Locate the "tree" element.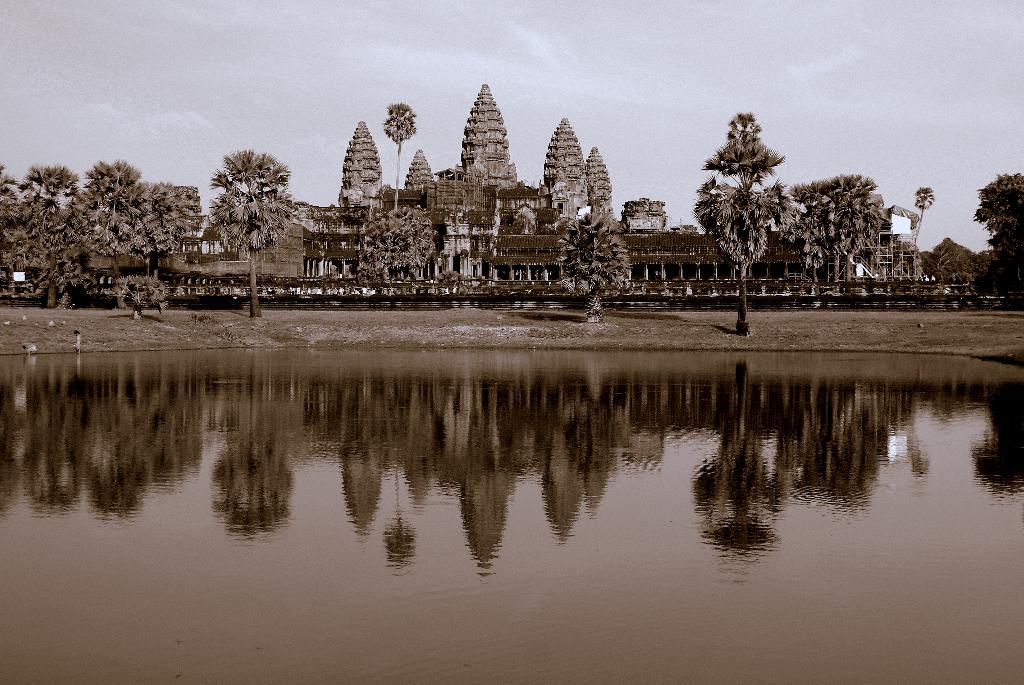
Element bbox: (left=212, top=148, right=291, bottom=310).
